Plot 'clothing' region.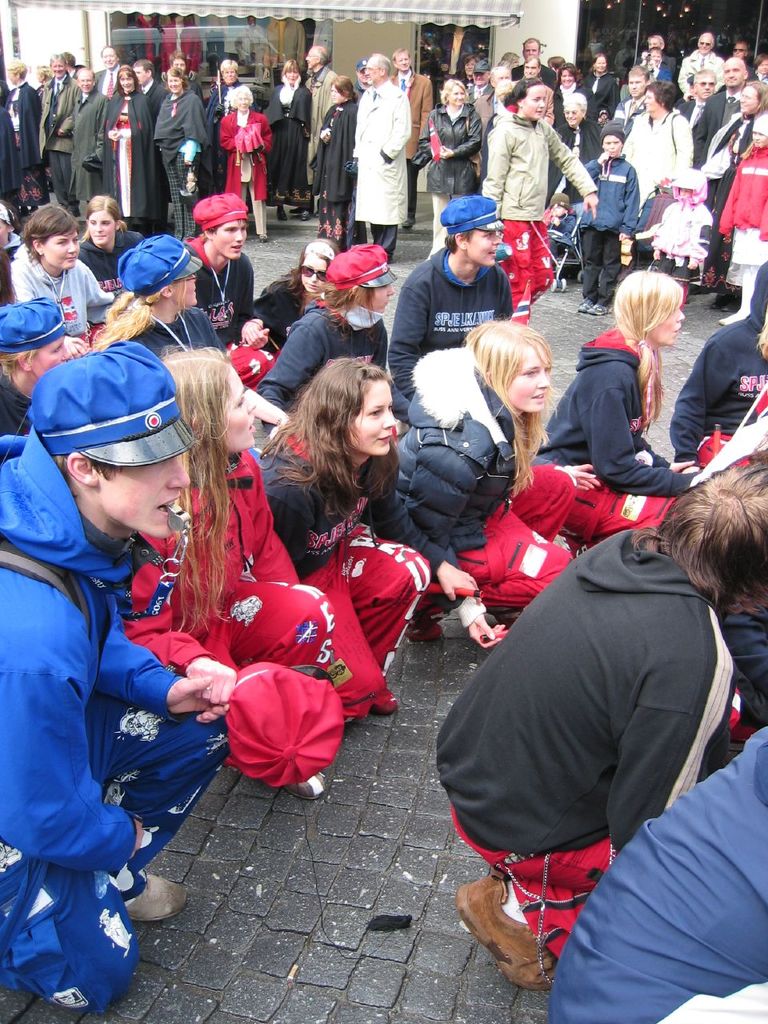
Plotted at box=[428, 107, 488, 251].
